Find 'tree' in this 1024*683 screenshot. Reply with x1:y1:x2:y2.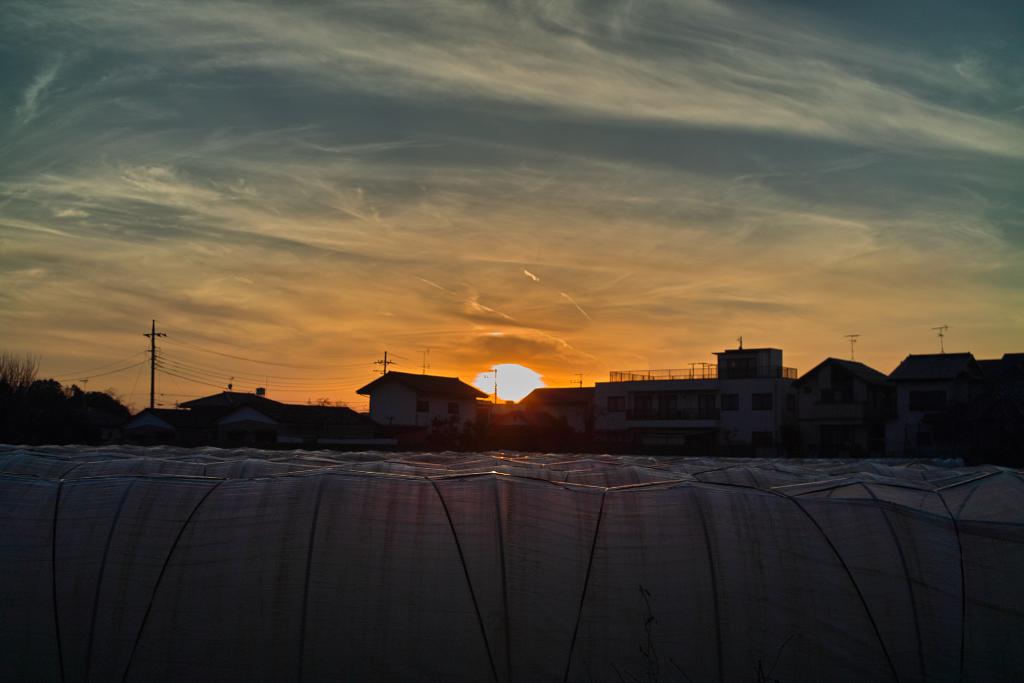
0:347:47:450.
